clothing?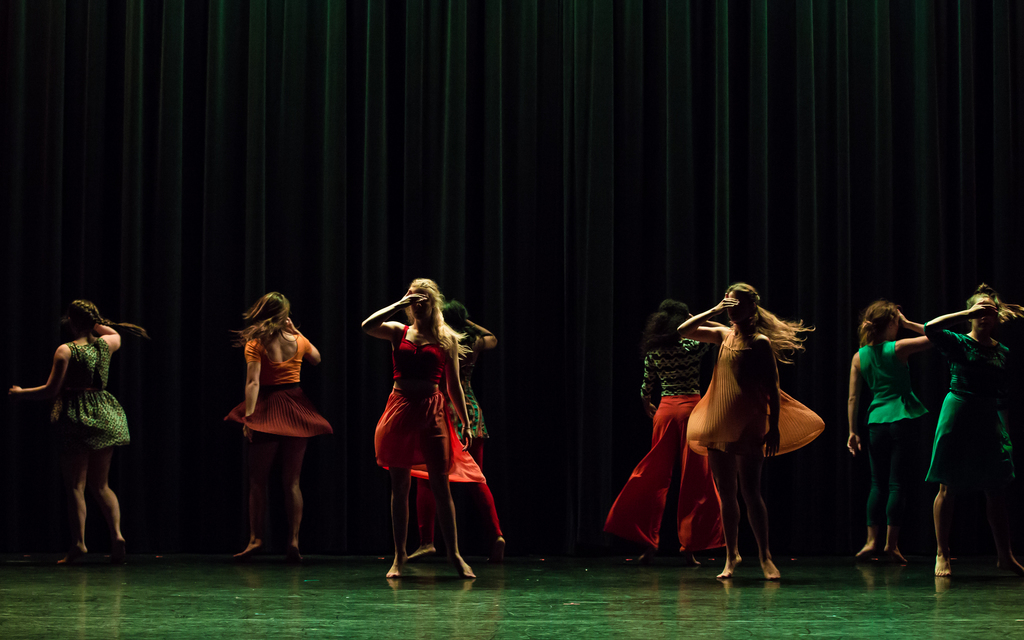
[596,330,726,550]
